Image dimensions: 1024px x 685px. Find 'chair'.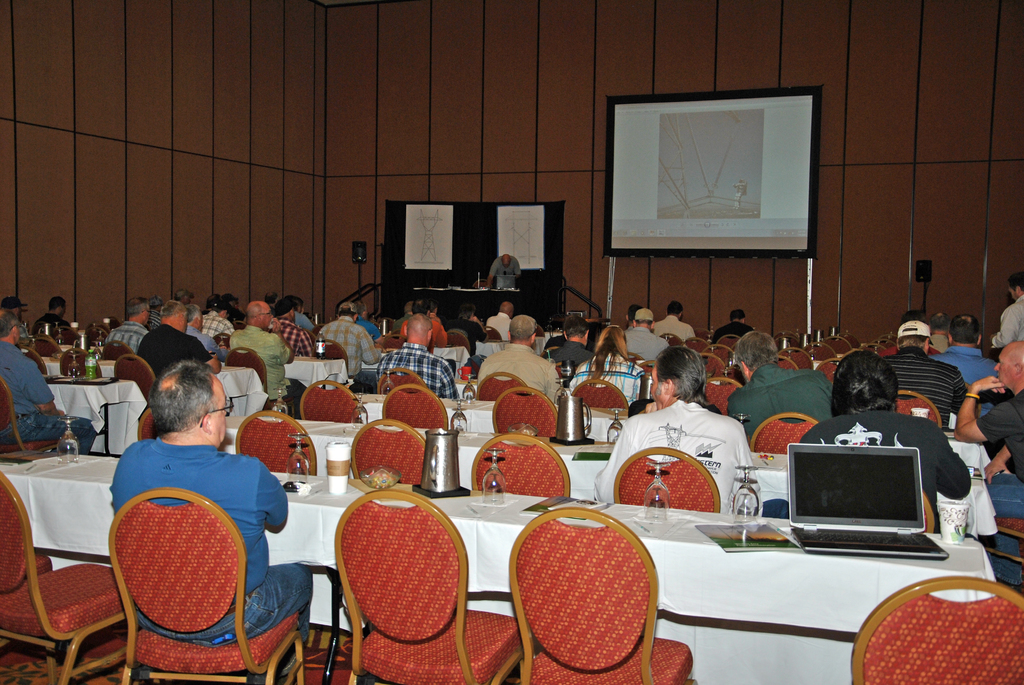
[316, 486, 476, 679].
